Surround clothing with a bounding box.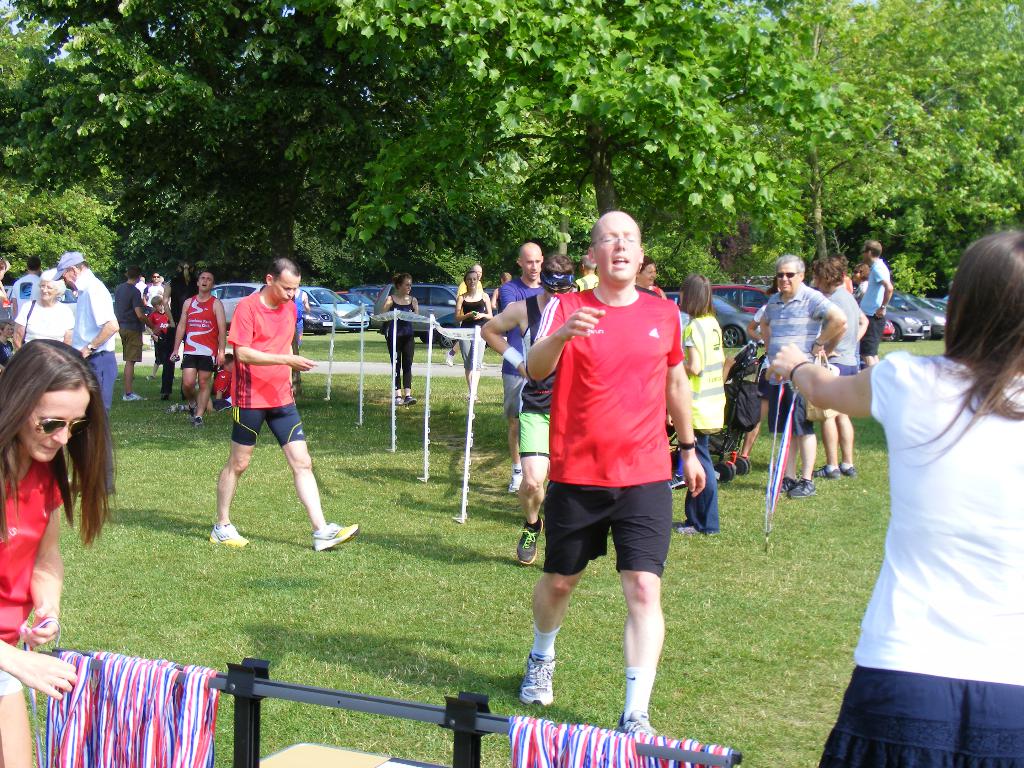
region(182, 285, 224, 379).
